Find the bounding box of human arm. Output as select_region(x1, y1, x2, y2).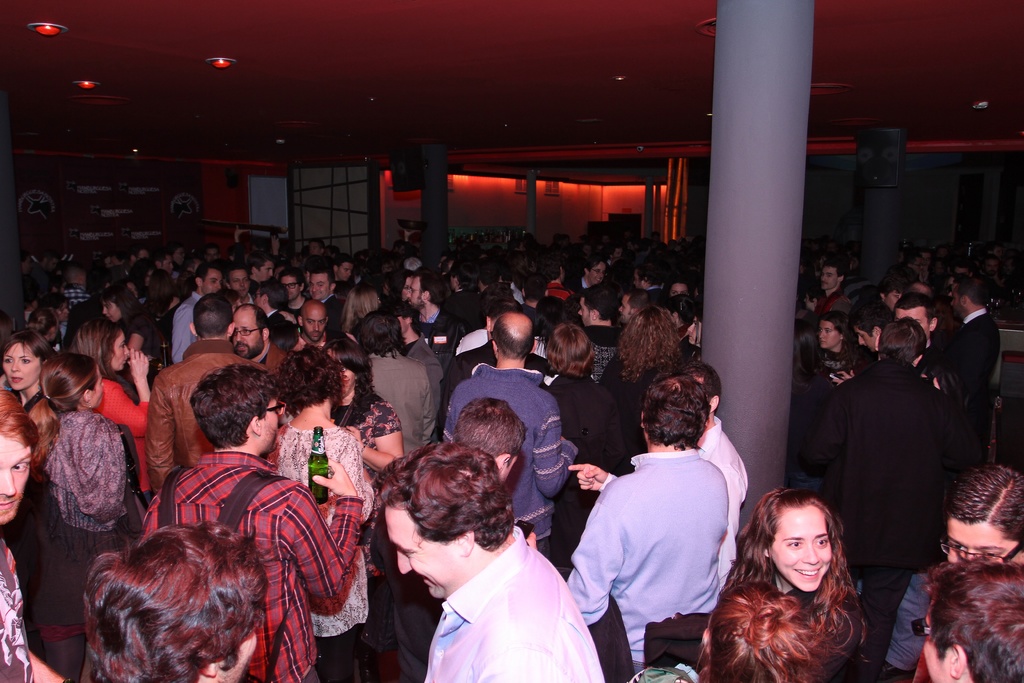
select_region(267, 226, 284, 260).
